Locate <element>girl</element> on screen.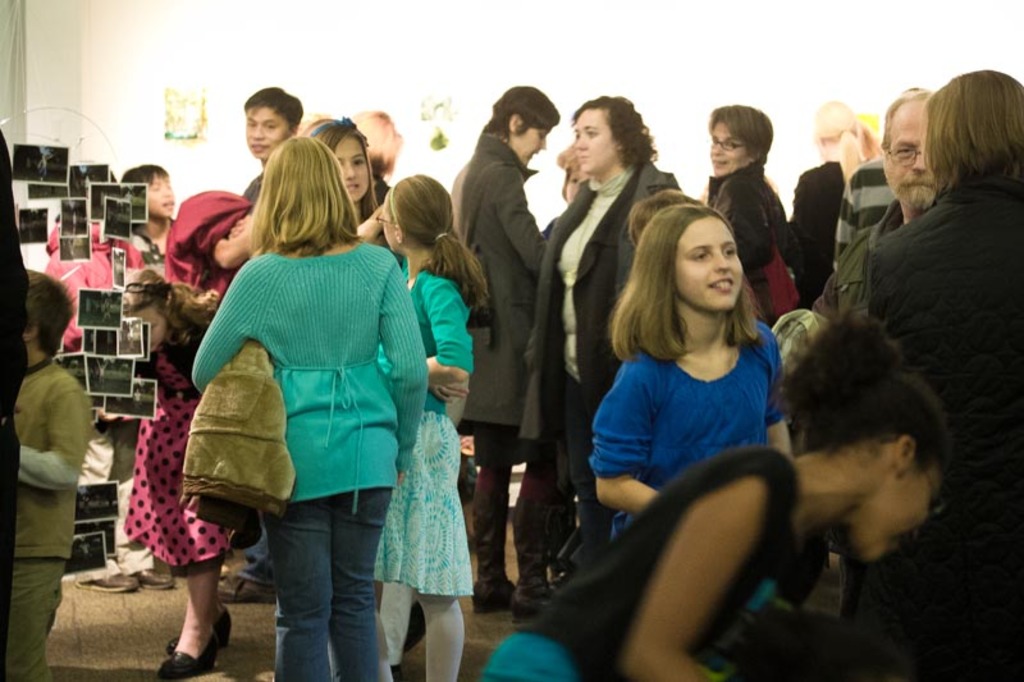
On screen at (left=483, top=320, right=955, bottom=678).
